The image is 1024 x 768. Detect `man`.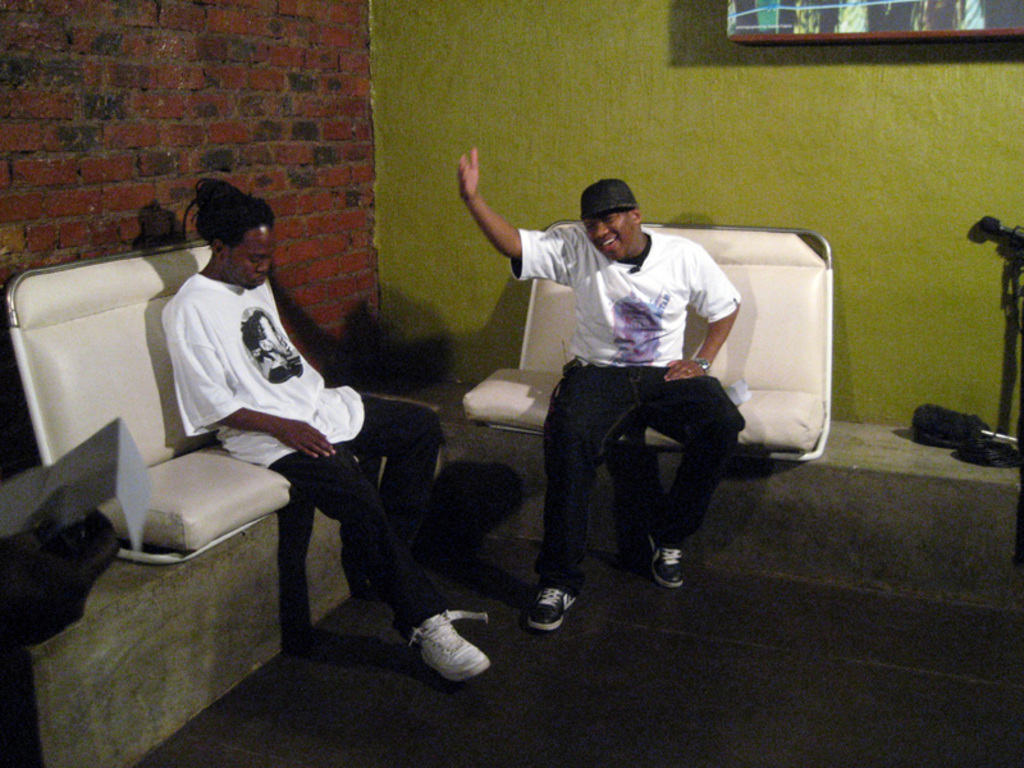
Detection: crop(460, 142, 759, 645).
